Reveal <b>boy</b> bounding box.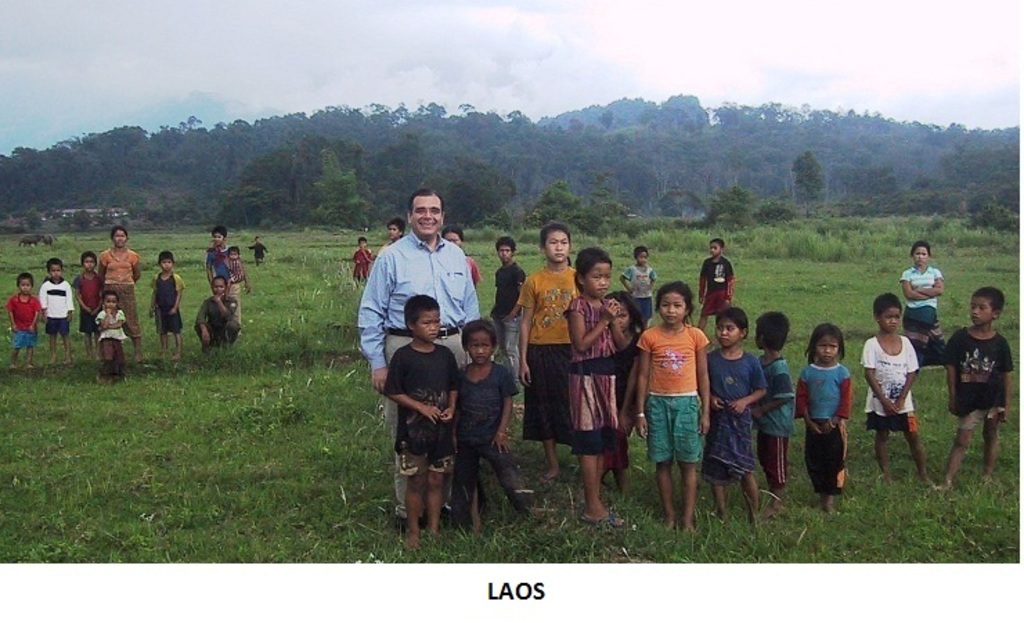
Revealed: [left=97, top=294, right=138, bottom=381].
